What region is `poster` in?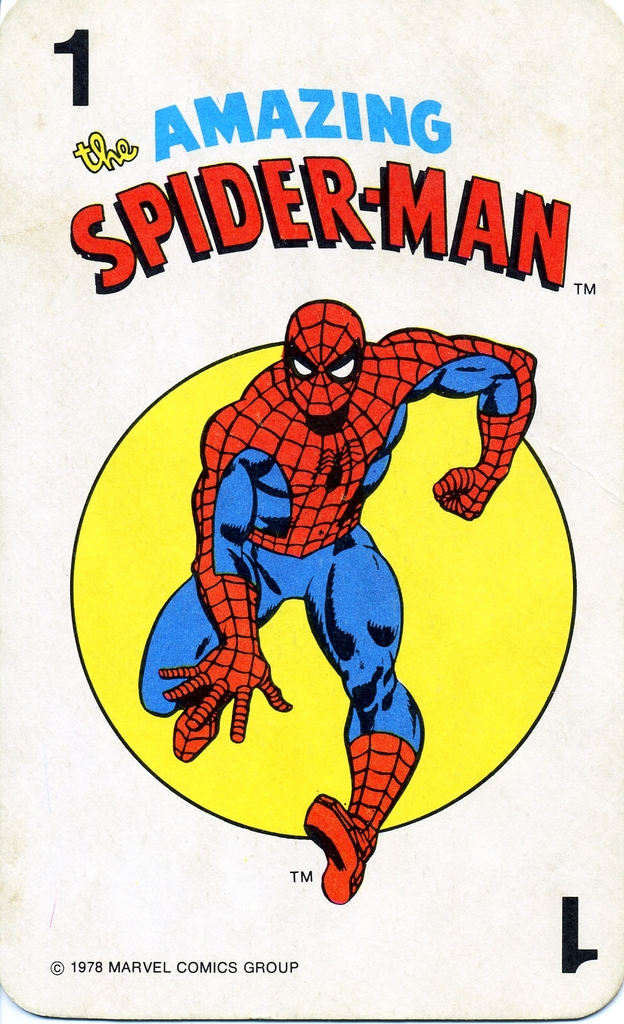
0 0 623 1020.
